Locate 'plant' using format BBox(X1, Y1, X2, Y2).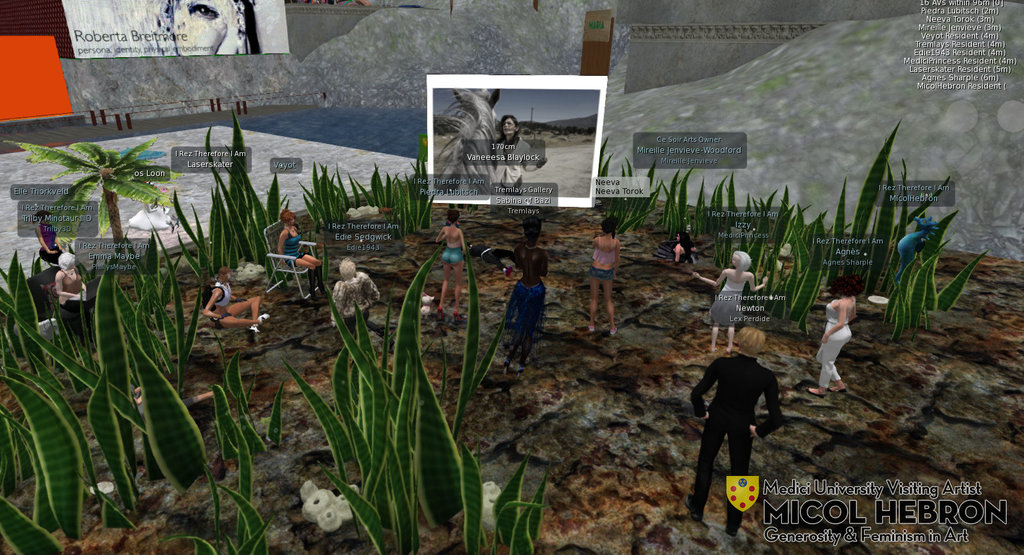
BBox(37, 130, 180, 272).
